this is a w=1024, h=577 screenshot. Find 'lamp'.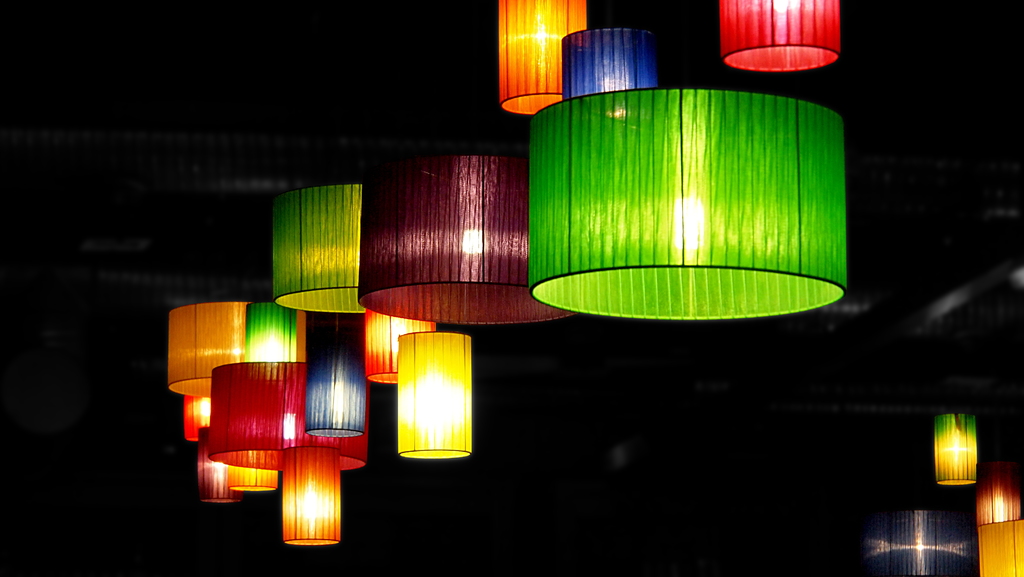
Bounding box: [865, 508, 976, 576].
